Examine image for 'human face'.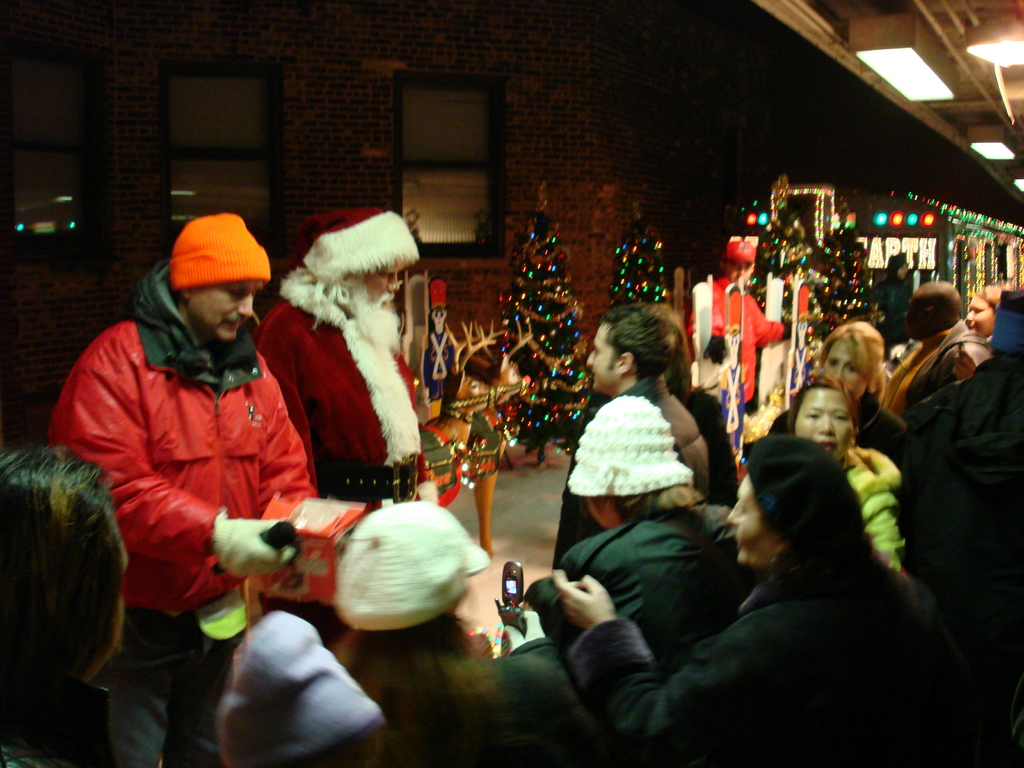
Examination result: box=[111, 512, 129, 655].
